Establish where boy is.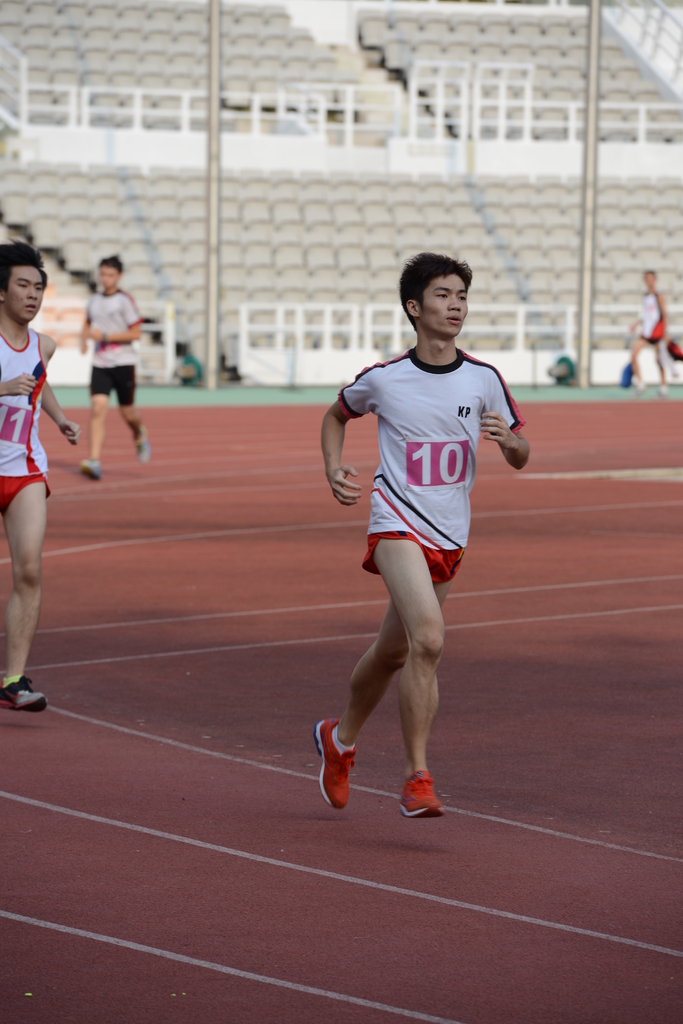
Established at {"x1": 618, "y1": 268, "x2": 667, "y2": 399}.
